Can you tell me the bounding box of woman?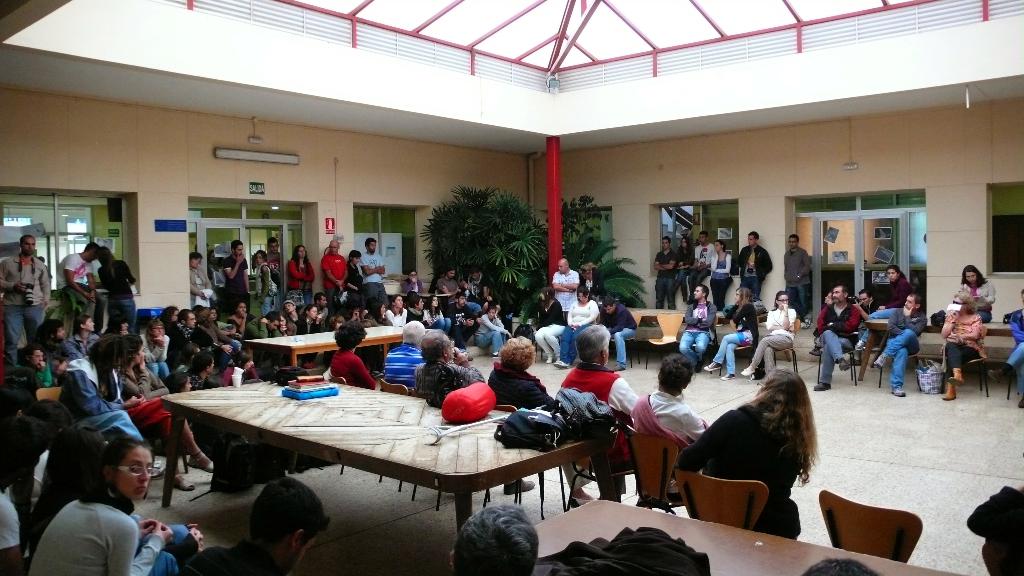
detection(385, 292, 408, 327).
